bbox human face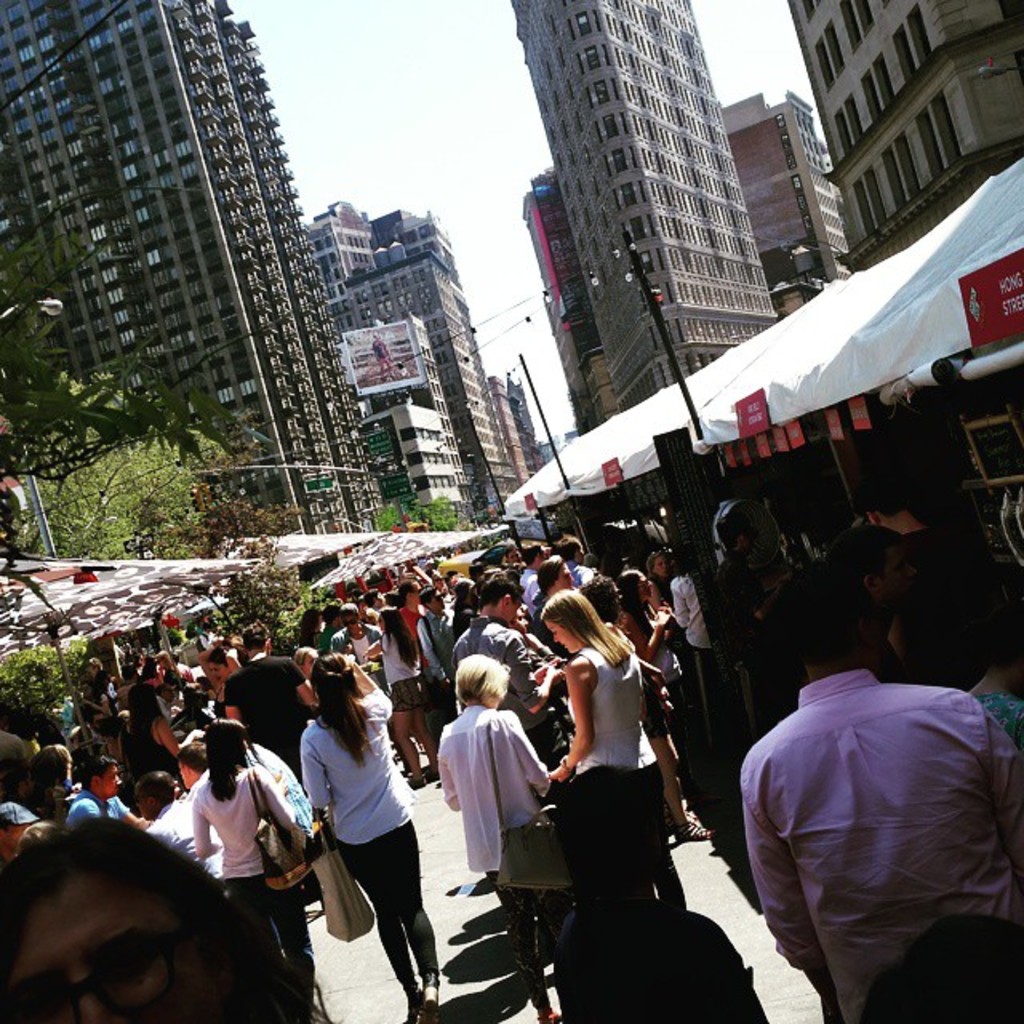
<region>8, 872, 229, 1022</region>
